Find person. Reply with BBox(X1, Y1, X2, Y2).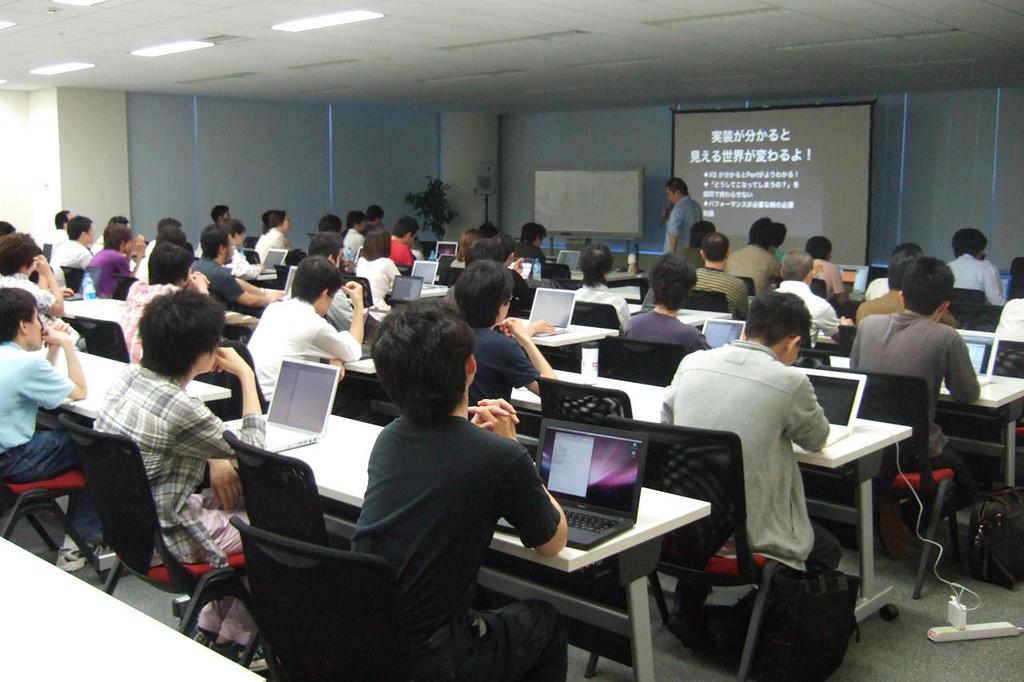
BBox(725, 209, 781, 293).
